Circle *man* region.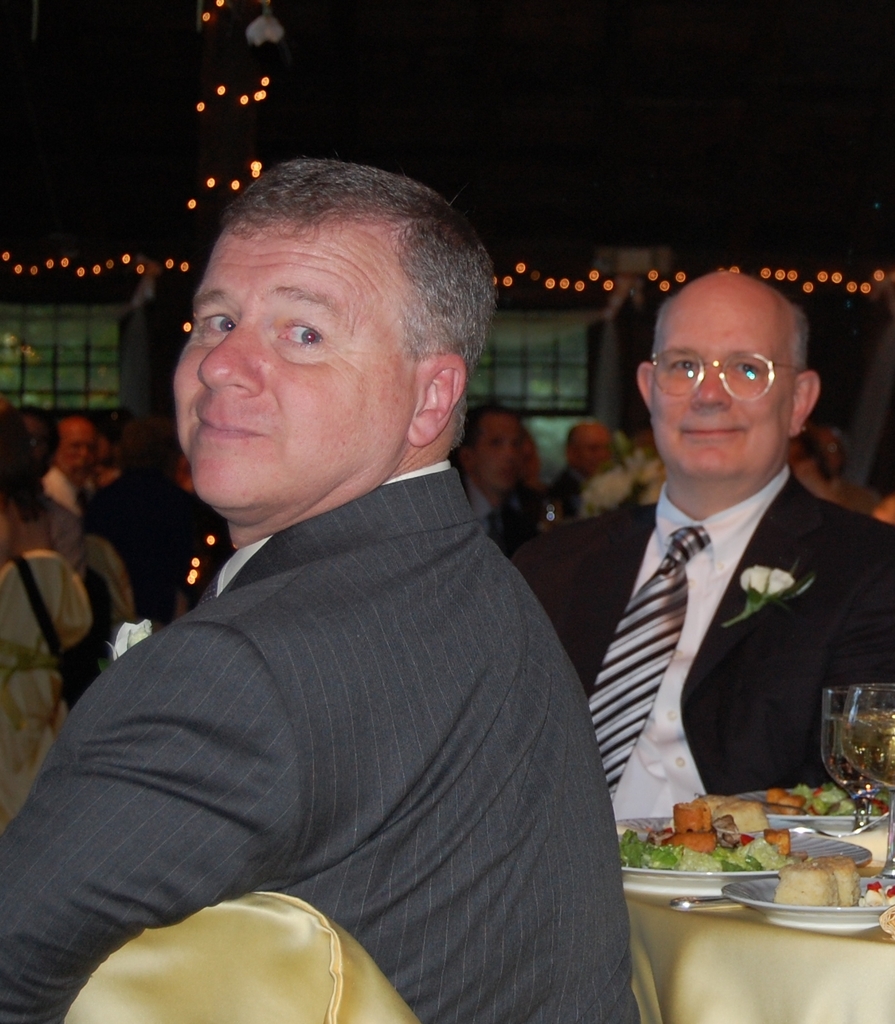
Region: 17:403:87:710.
